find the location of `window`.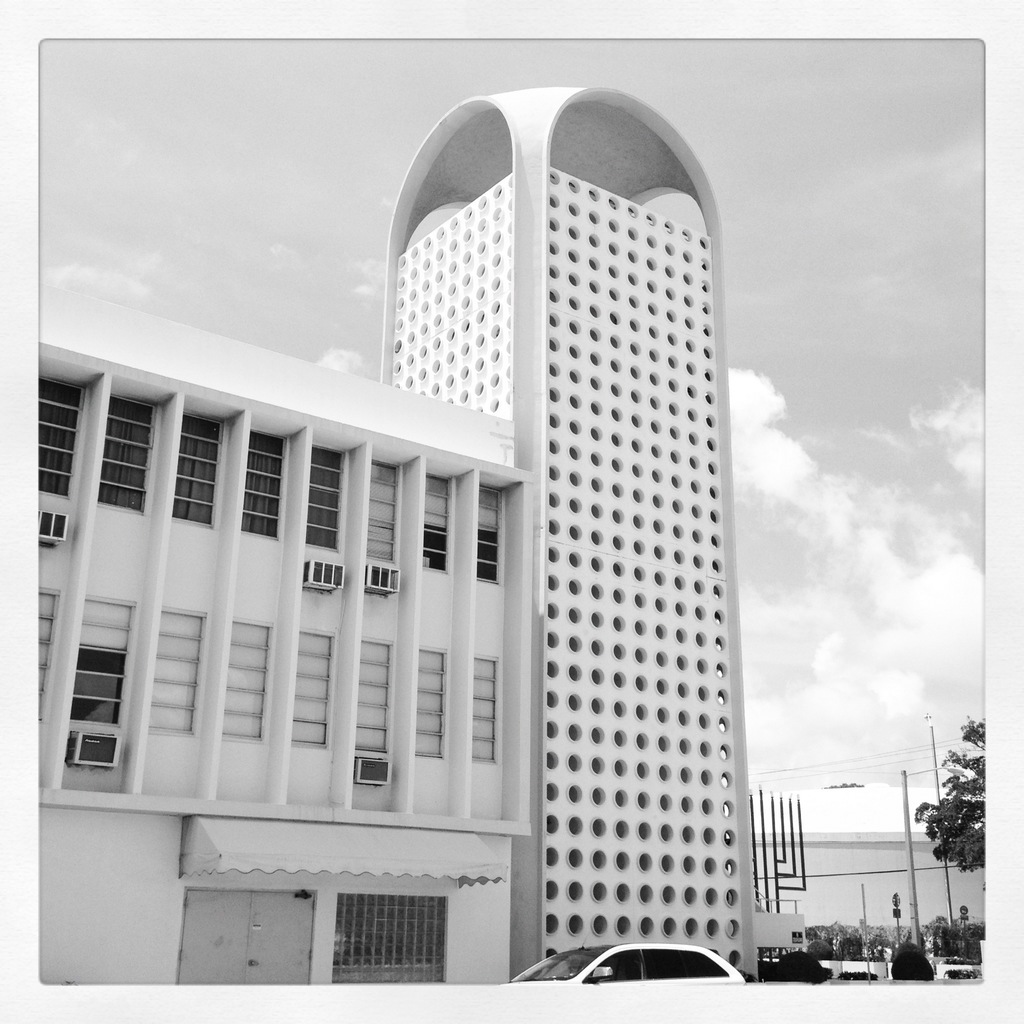
Location: select_region(240, 424, 284, 538).
